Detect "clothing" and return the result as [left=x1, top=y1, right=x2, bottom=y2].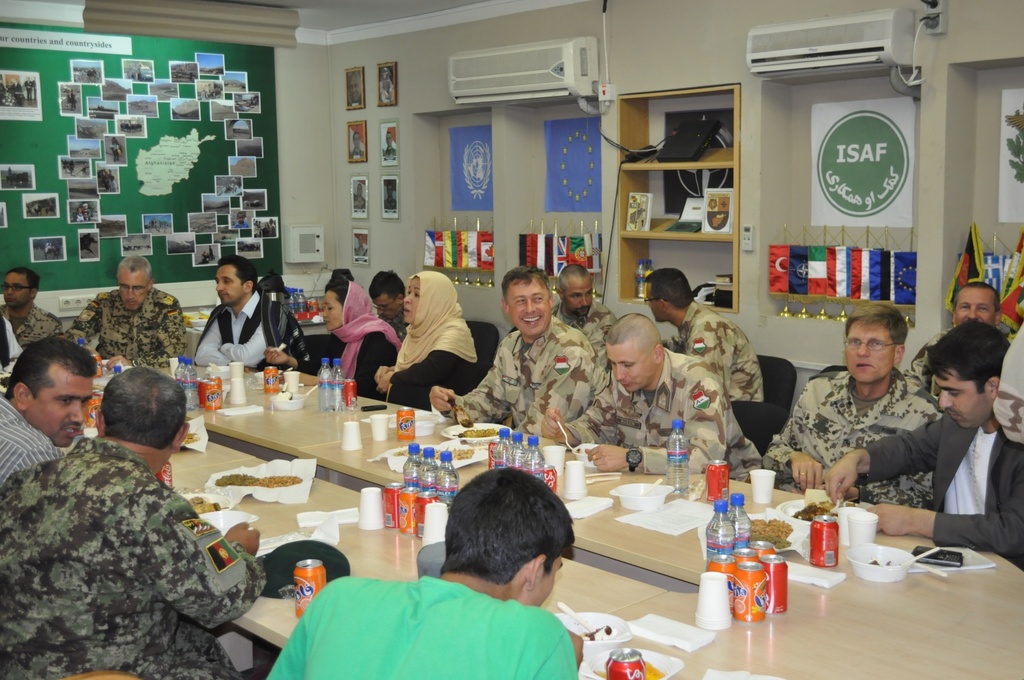
[left=0, top=390, right=73, bottom=487].
